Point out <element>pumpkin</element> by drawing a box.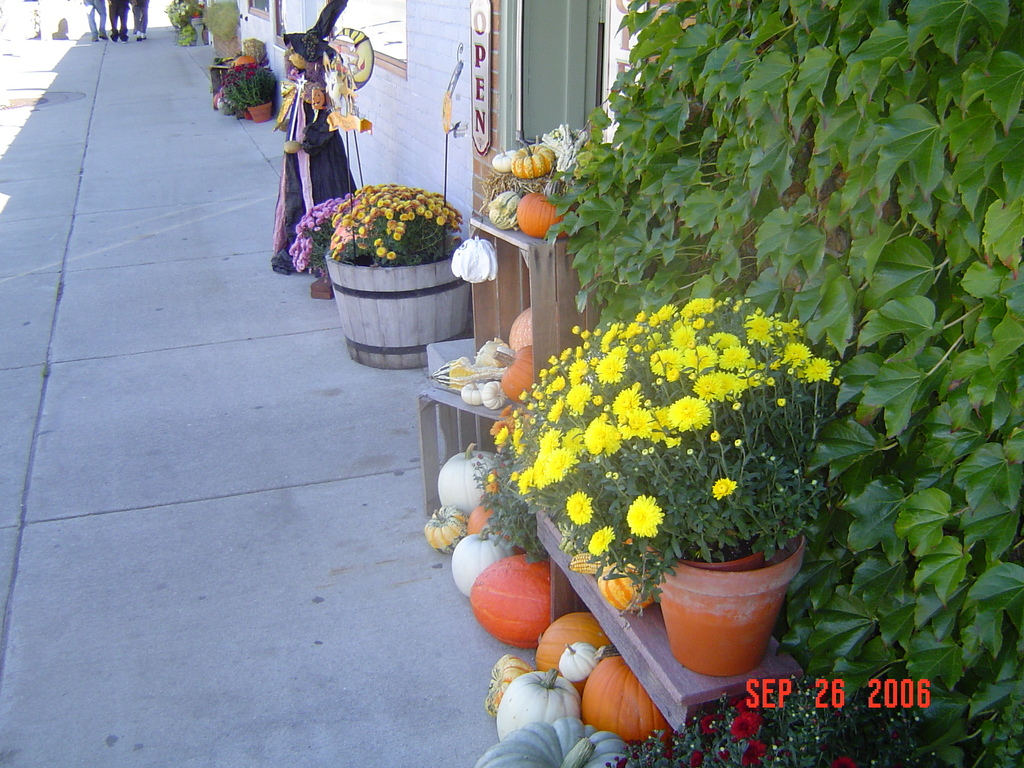
468,553,551,648.
